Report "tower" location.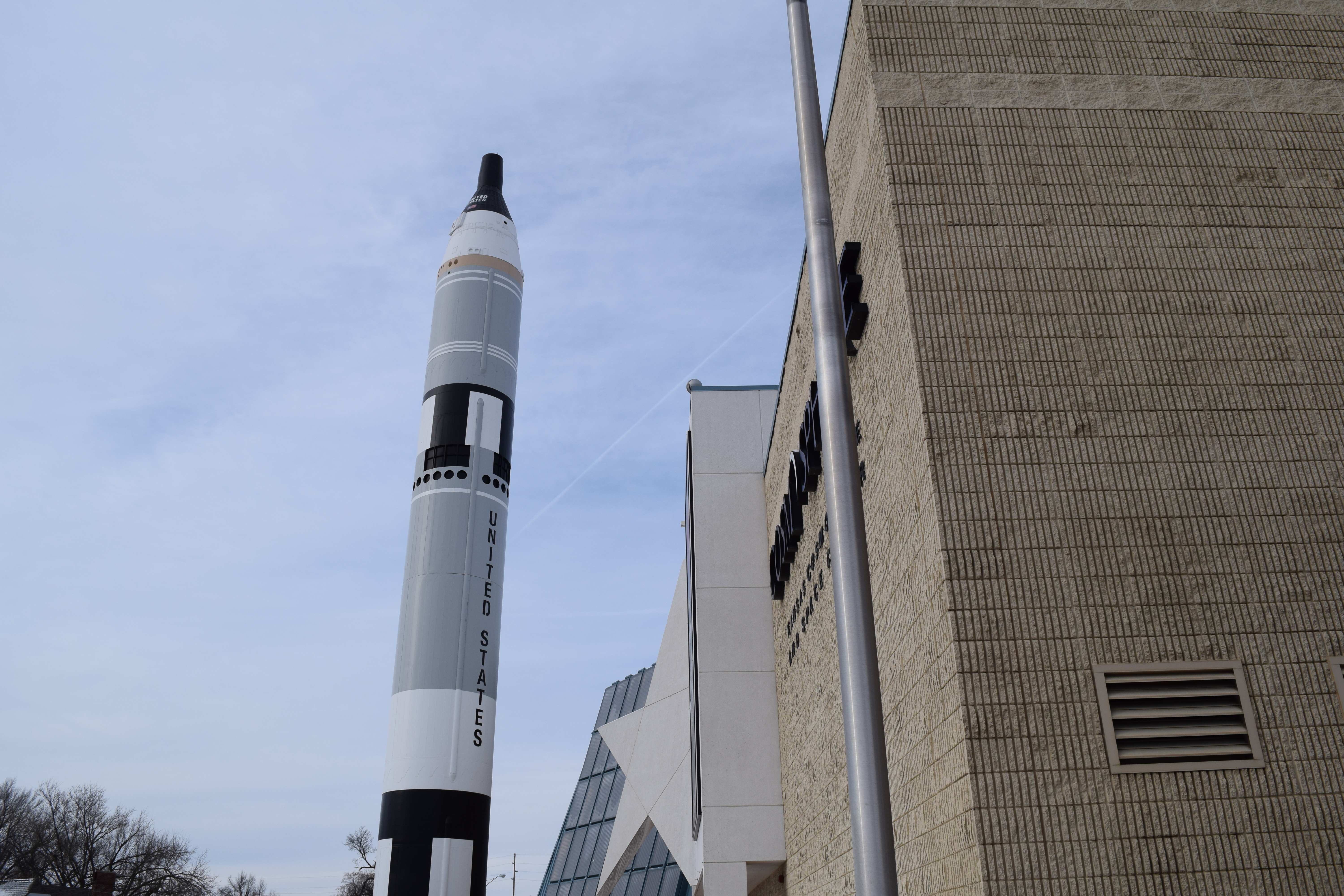
Report: pyautogui.locateOnScreen(83, 29, 121, 193).
